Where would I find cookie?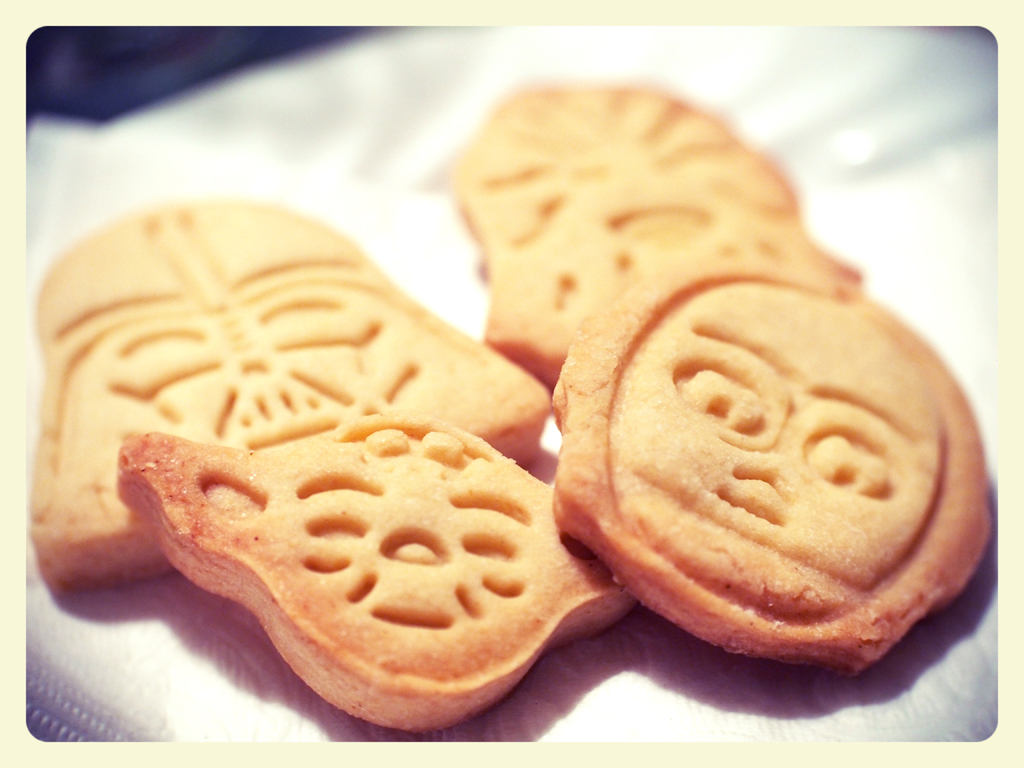
At region(546, 261, 992, 682).
